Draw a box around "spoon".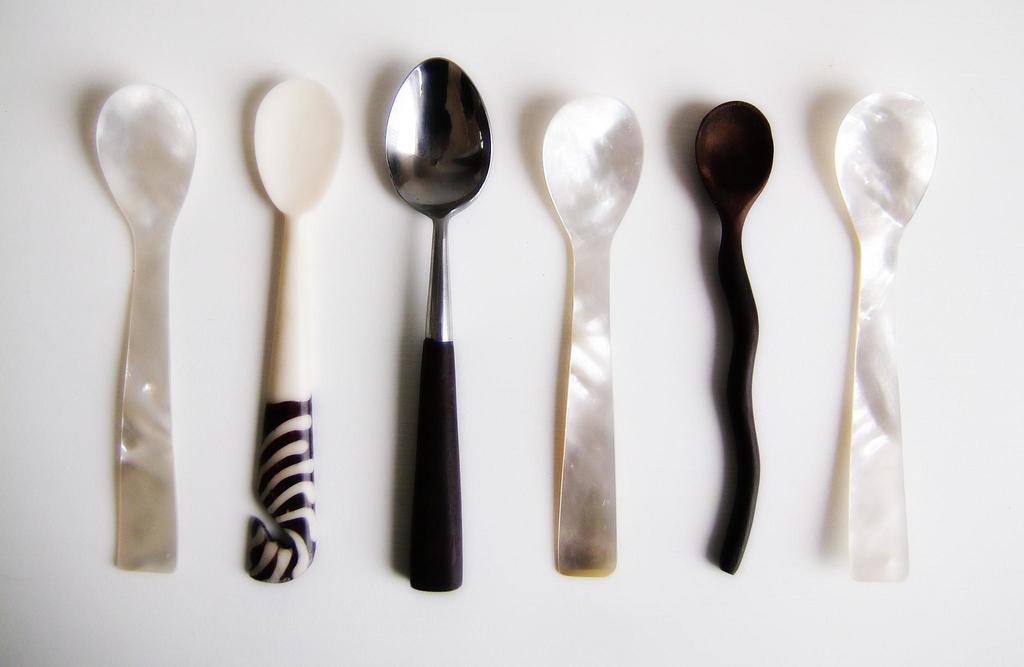
BBox(385, 53, 493, 591).
